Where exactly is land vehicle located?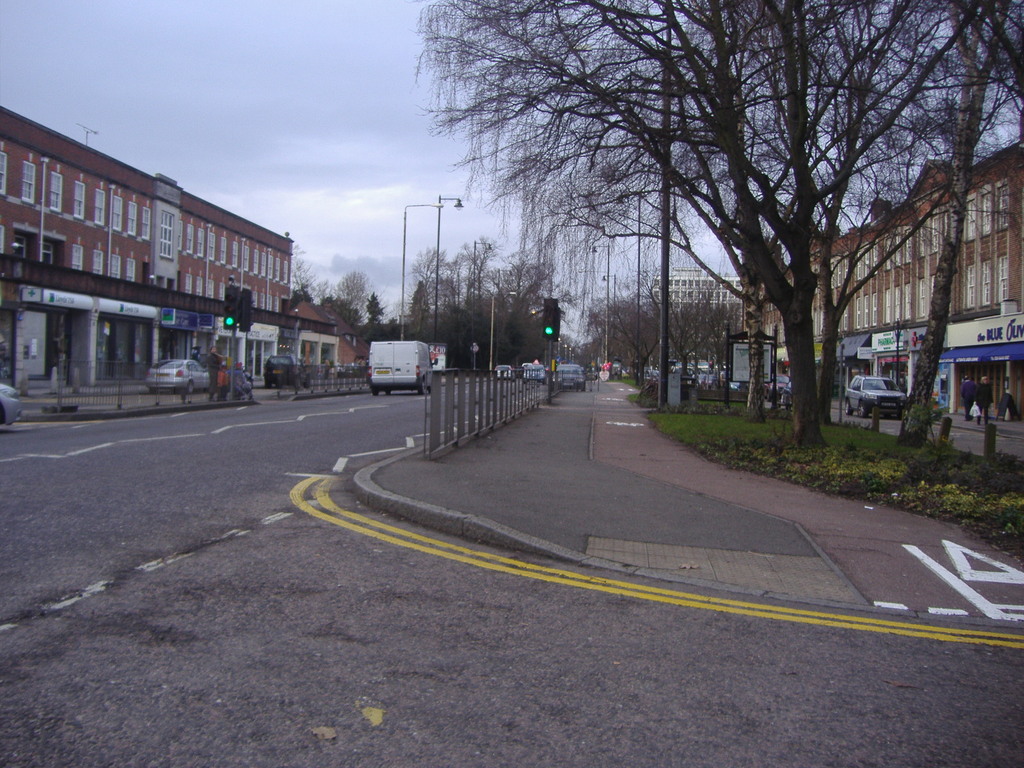
Its bounding box is bbox(337, 362, 362, 373).
